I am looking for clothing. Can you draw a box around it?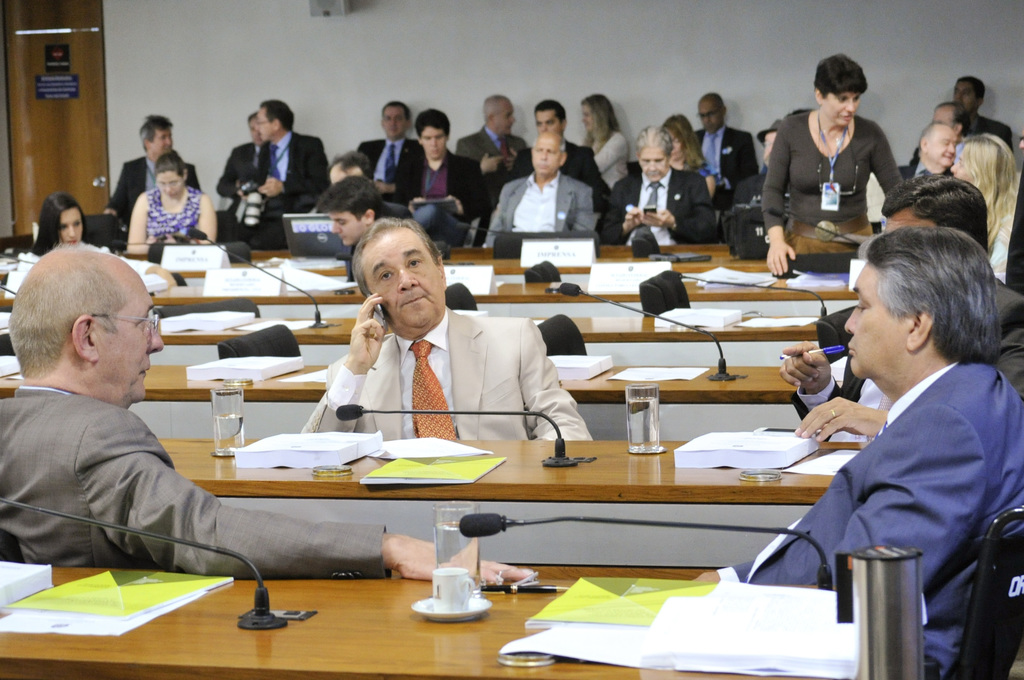
Sure, the bounding box is bbox=[689, 160, 723, 190].
